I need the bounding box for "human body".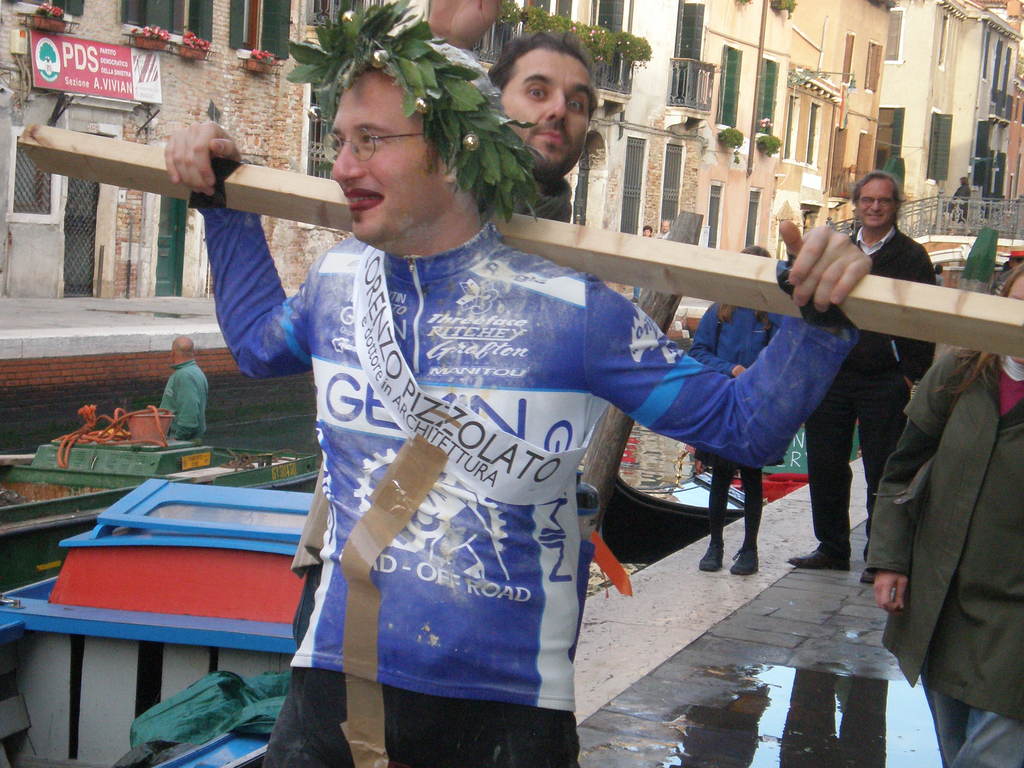
Here it is: crop(687, 248, 779, 575).
